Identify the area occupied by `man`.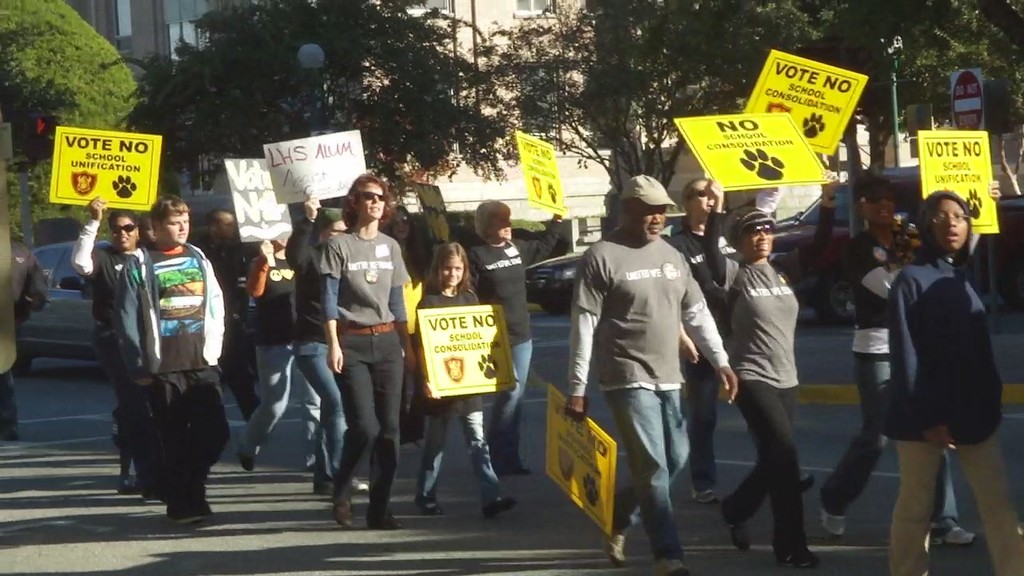
Area: {"left": 671, "top": 176, "right": 801, "bottom": 498}.
